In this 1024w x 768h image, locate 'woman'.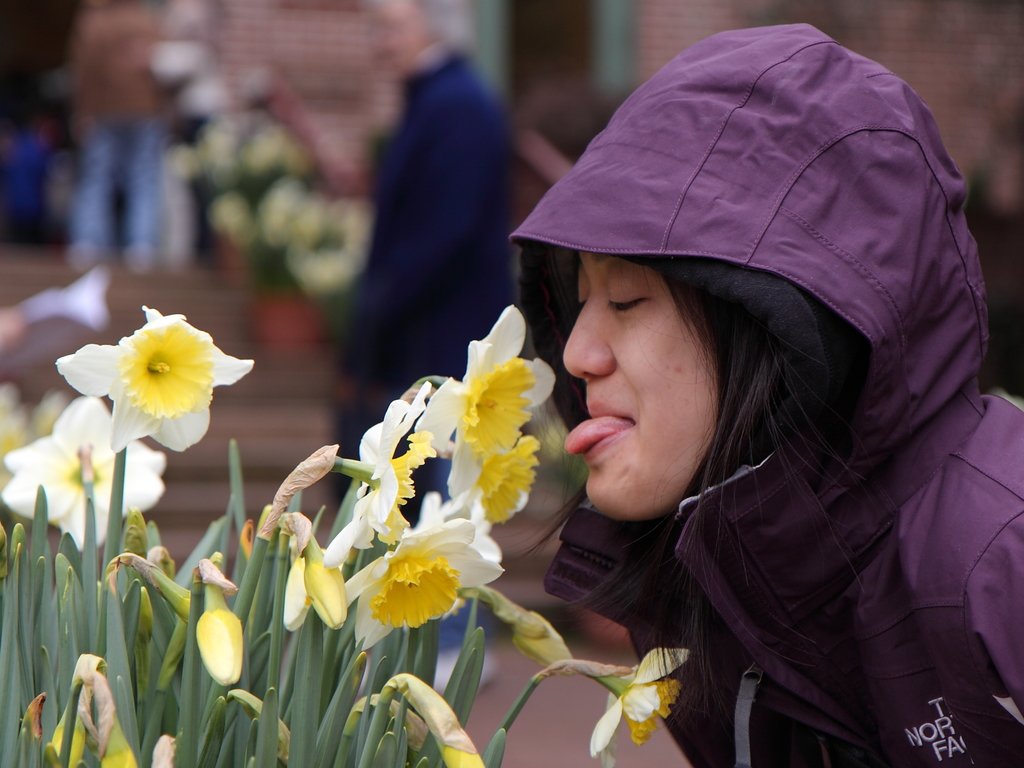
Bounding box: {"x1": 404, "y1": 32, "x2": 1023, "y2": 756}.
